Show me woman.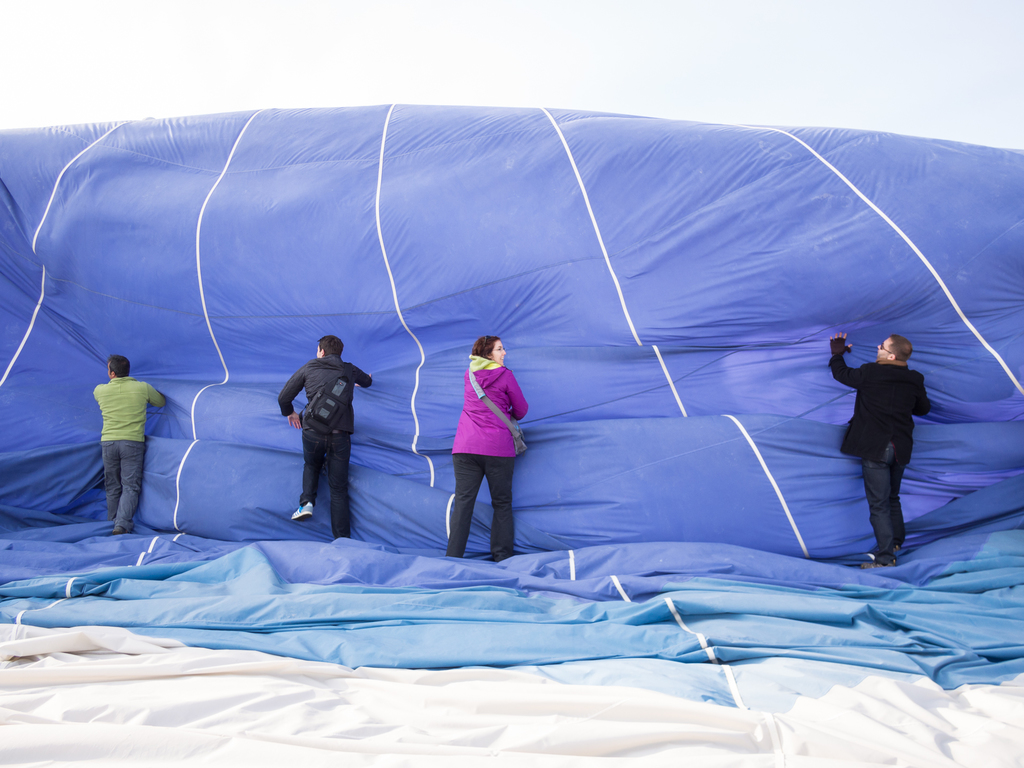
woman is here: box=[447, 335, 533, 567].
